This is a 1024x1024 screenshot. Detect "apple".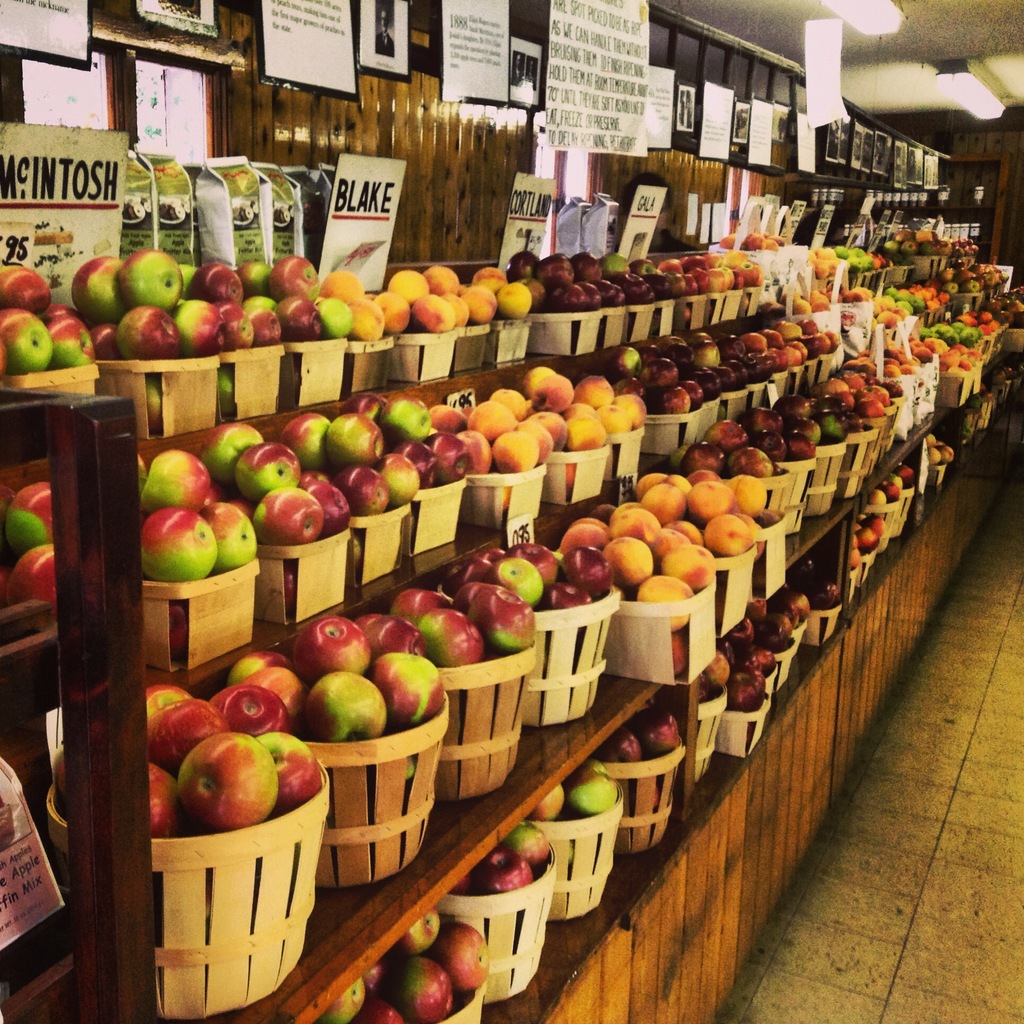
x1=637 y1=712 x2=679 y2=755.
